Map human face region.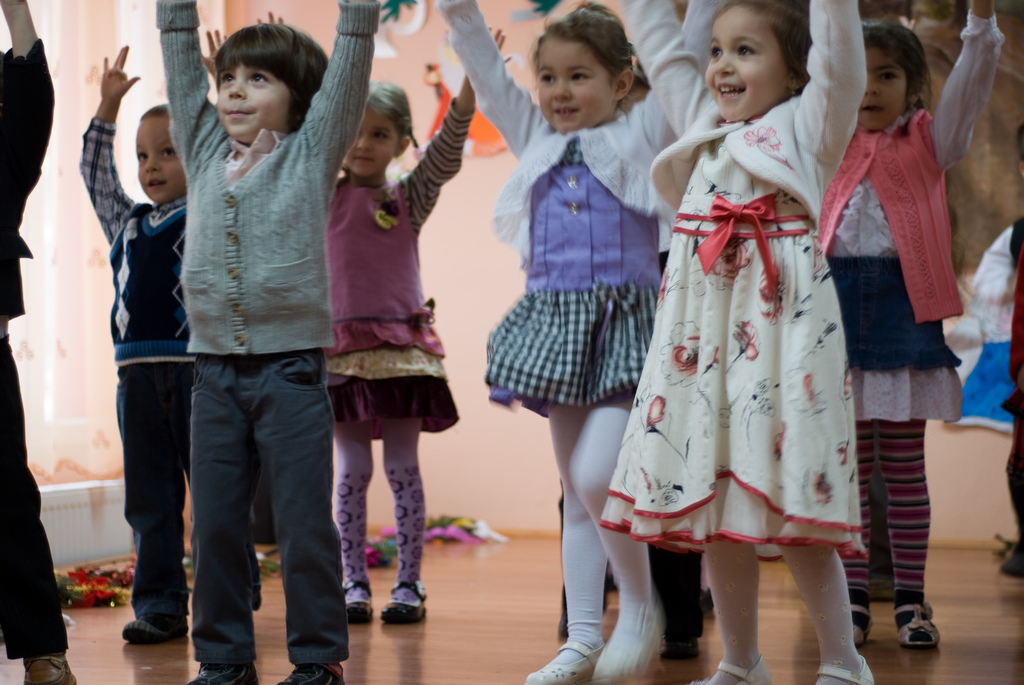
Mapped to locate(137, 121, 184, 205).
